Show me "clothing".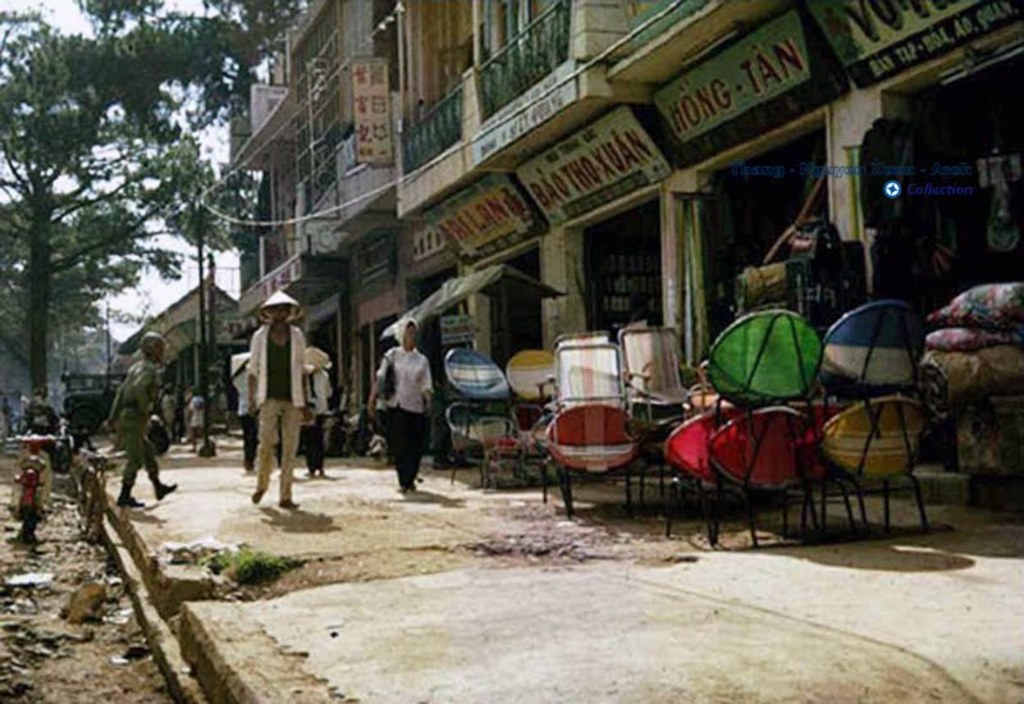
"clothing" is here: 372/340/434/490.
